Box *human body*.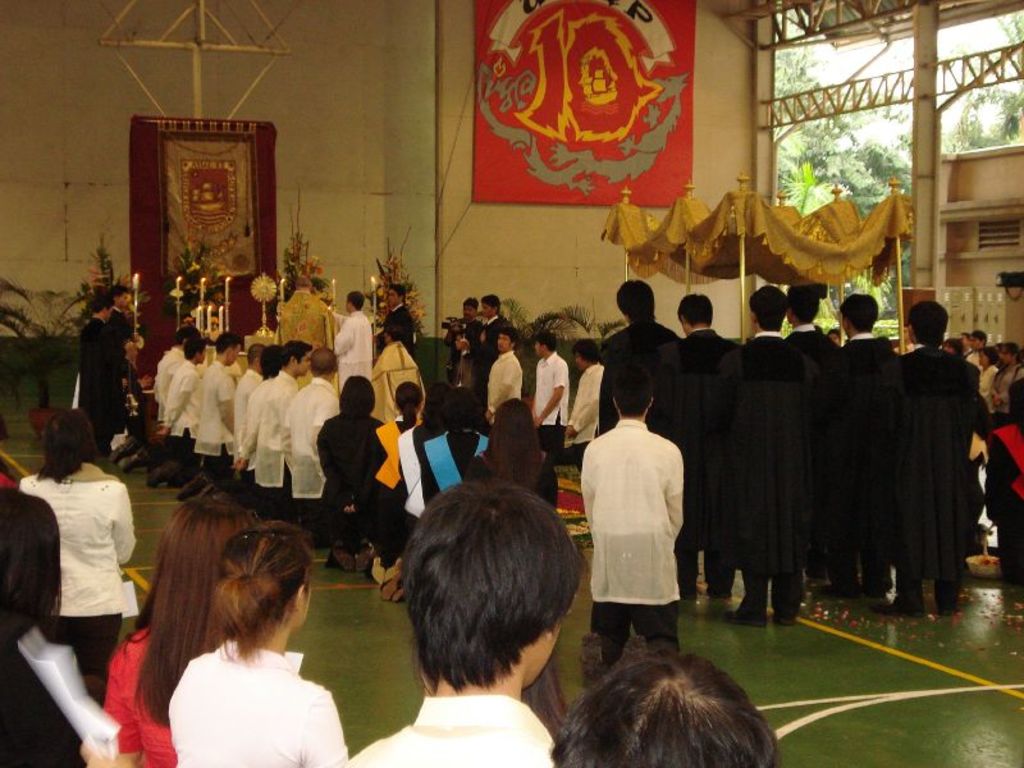
[159, 326, 188, 404].
